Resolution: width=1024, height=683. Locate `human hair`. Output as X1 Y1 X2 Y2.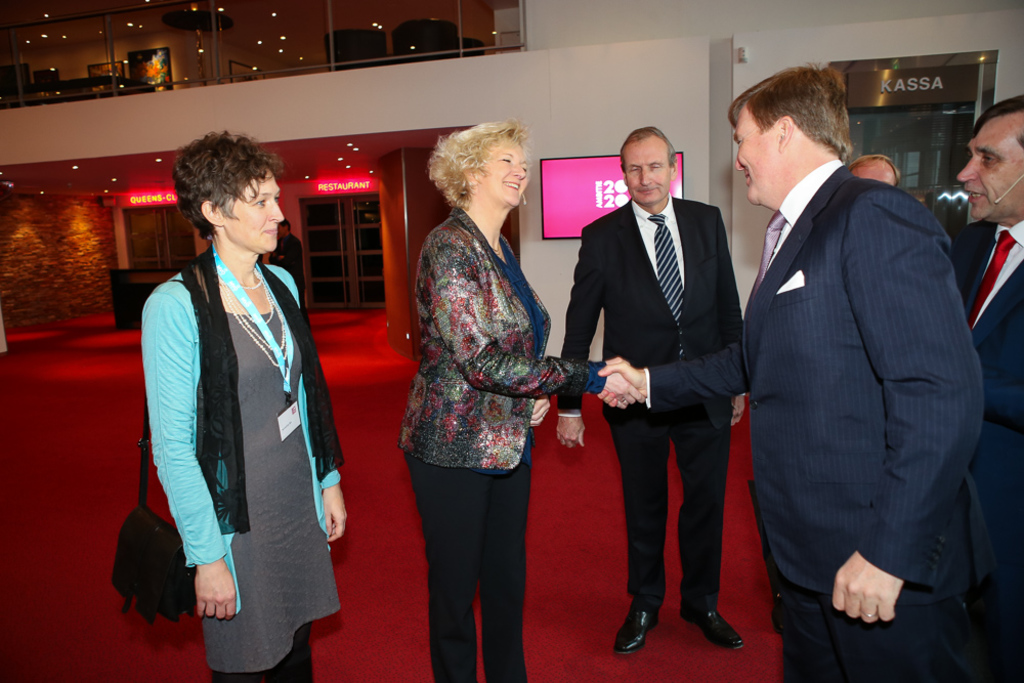
726 58 854 164.
